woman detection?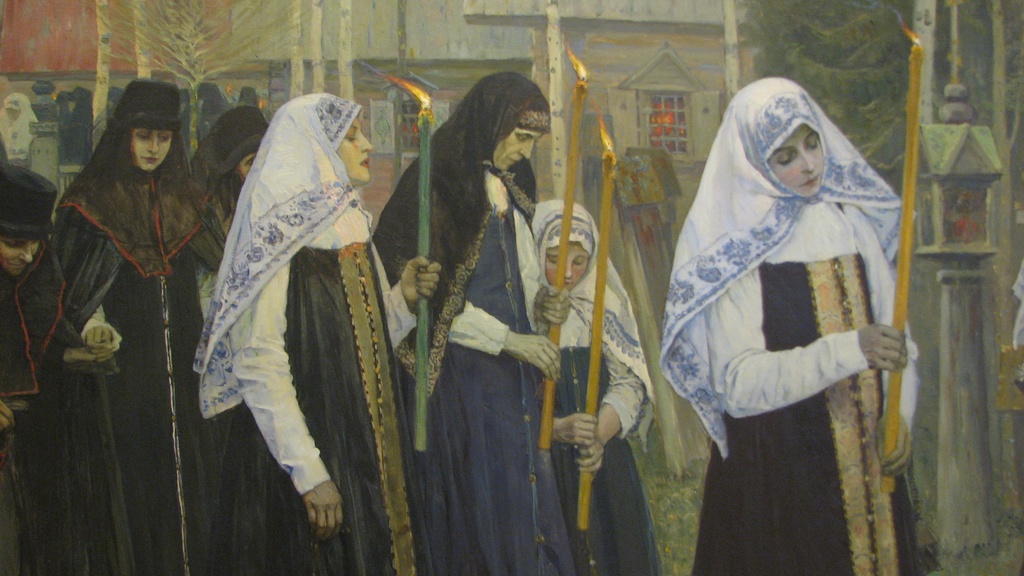
[49, 77, 227, 575]
